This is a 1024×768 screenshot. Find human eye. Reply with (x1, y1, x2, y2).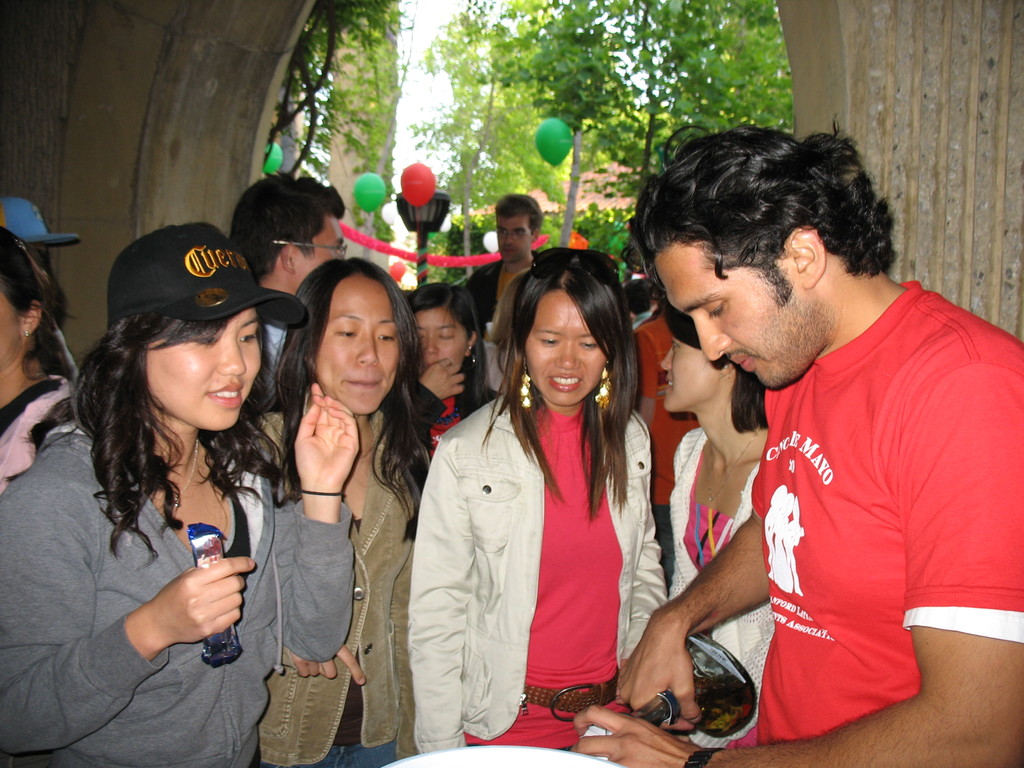
(419, 330, 426, 342).
